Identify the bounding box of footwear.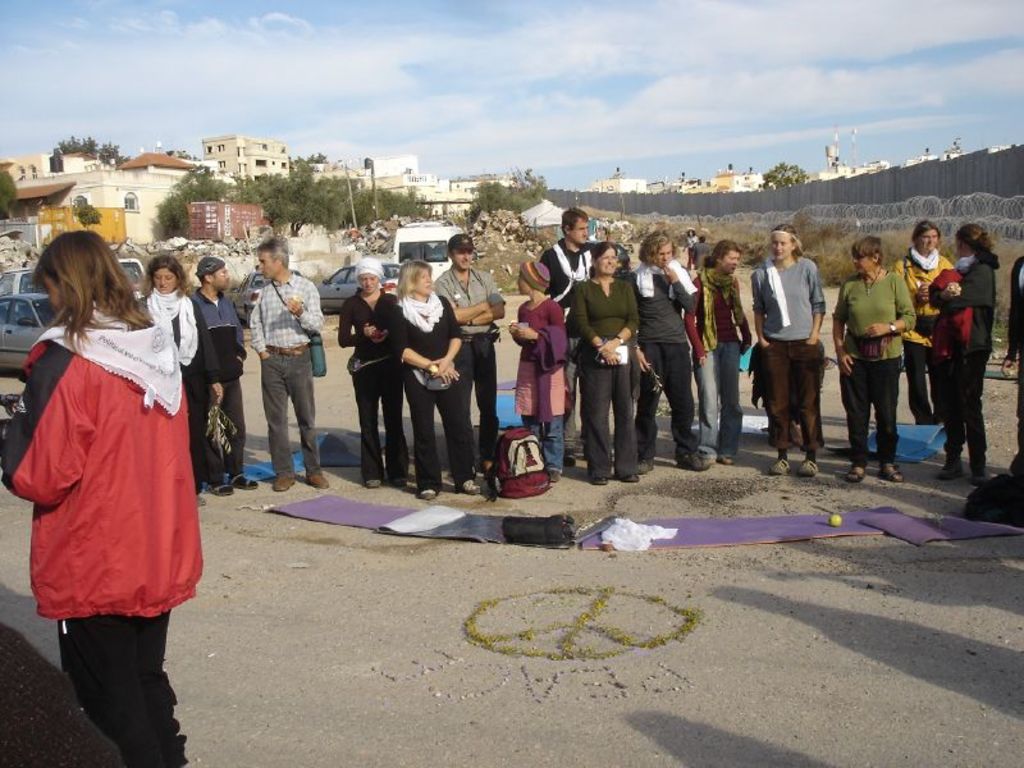
[x1=847, y1=461, x2=869, y2=481].
